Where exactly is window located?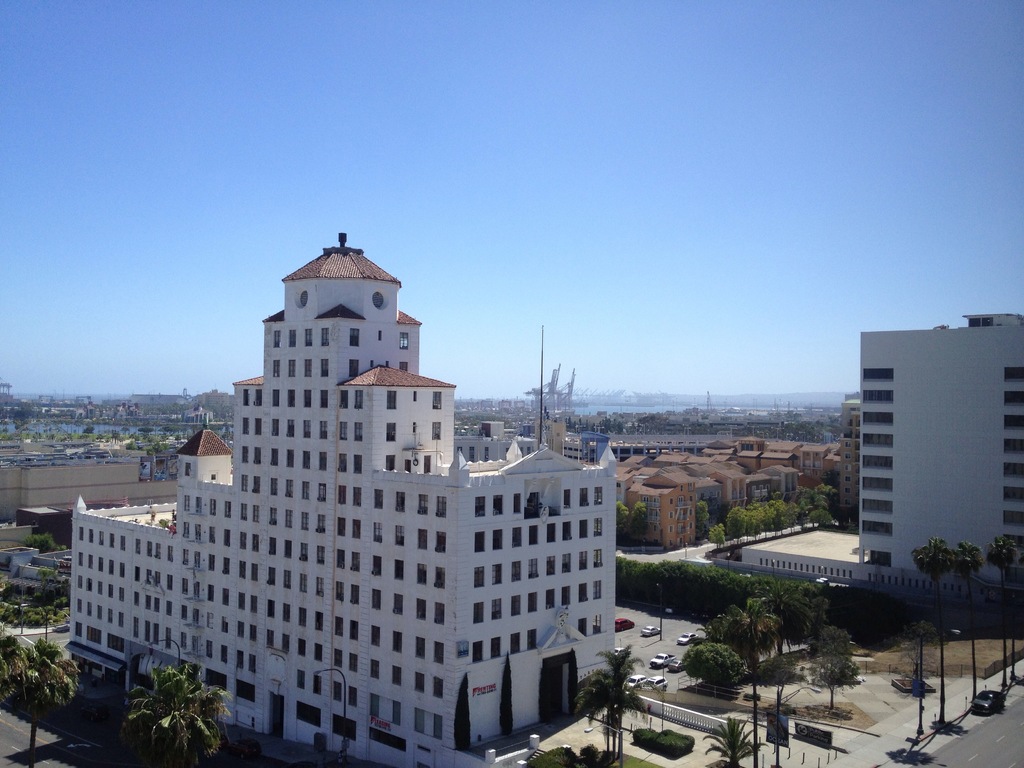
Its bounding box is x1=529 y1=525 x2=540 y2=545.
